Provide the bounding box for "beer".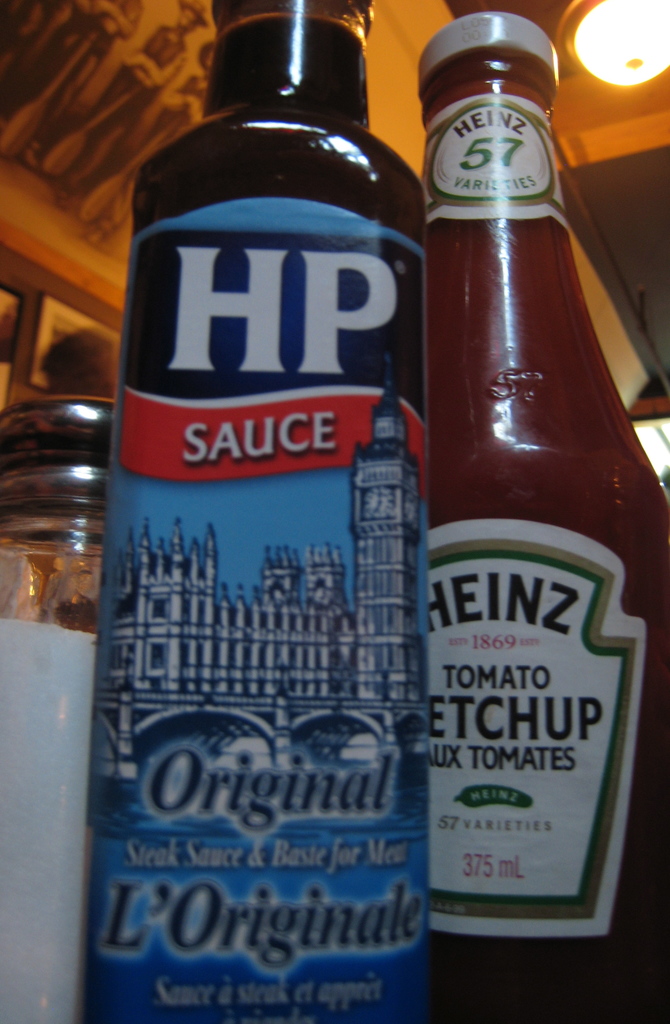
<bbox>405, 4, 669, 1011</bbox>.
